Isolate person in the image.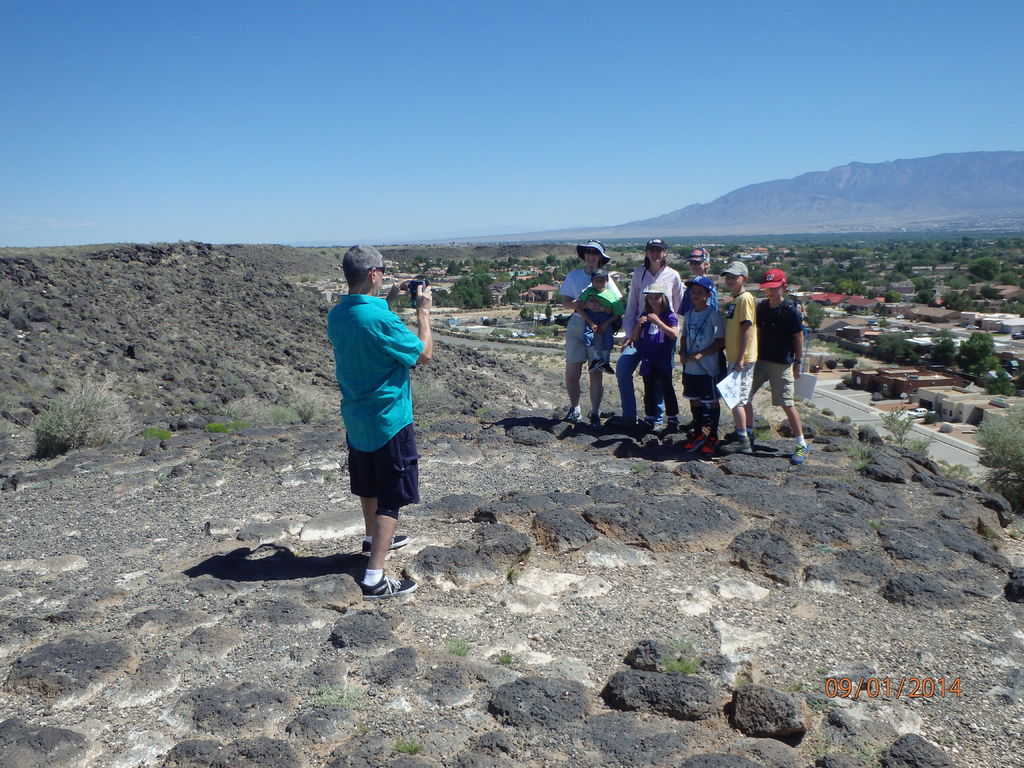
Isolated region: 738:264:812:468.
